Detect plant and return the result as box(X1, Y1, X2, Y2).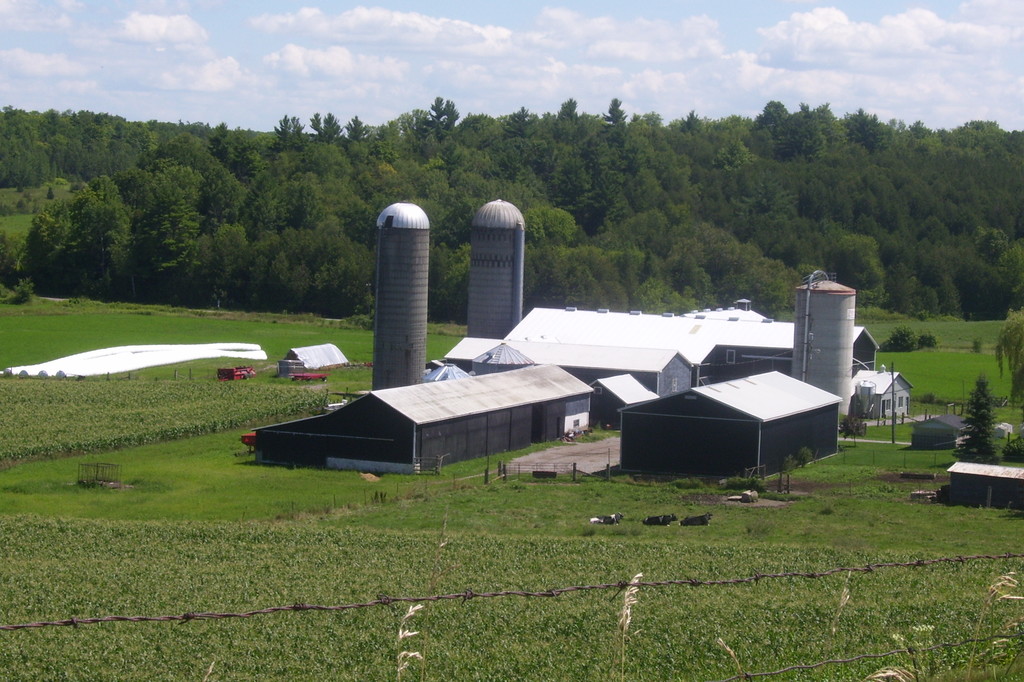
box(876, 325, 941, 351).
